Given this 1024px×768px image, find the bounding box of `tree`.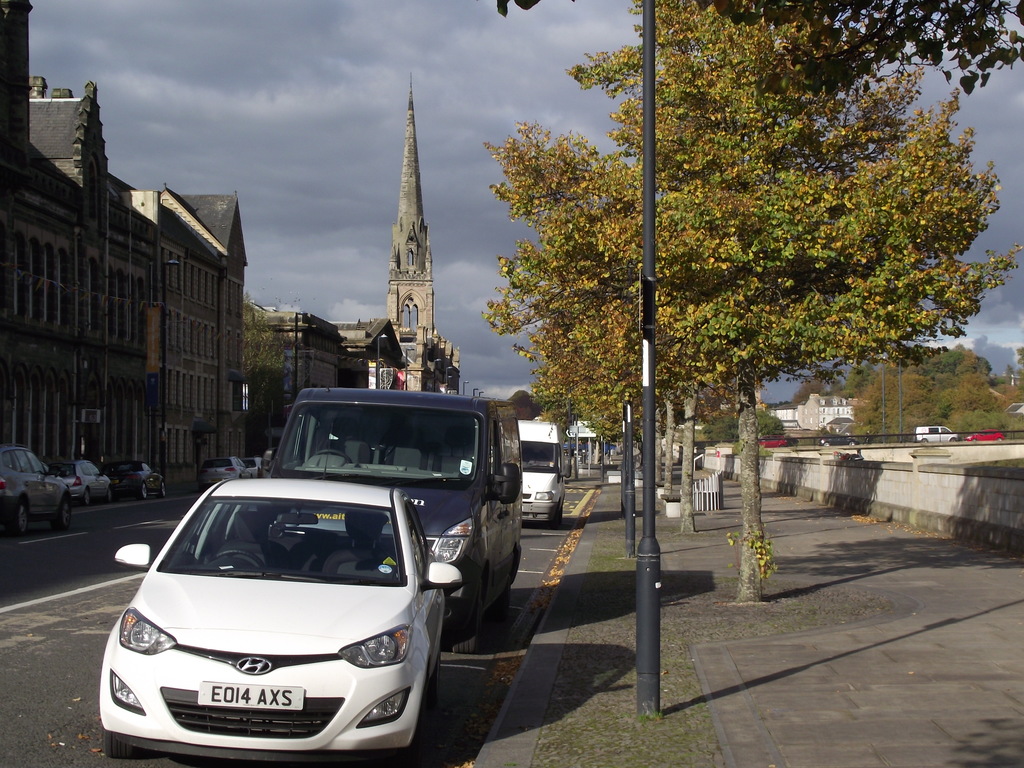
detection(853, 339, 1023, 447).
